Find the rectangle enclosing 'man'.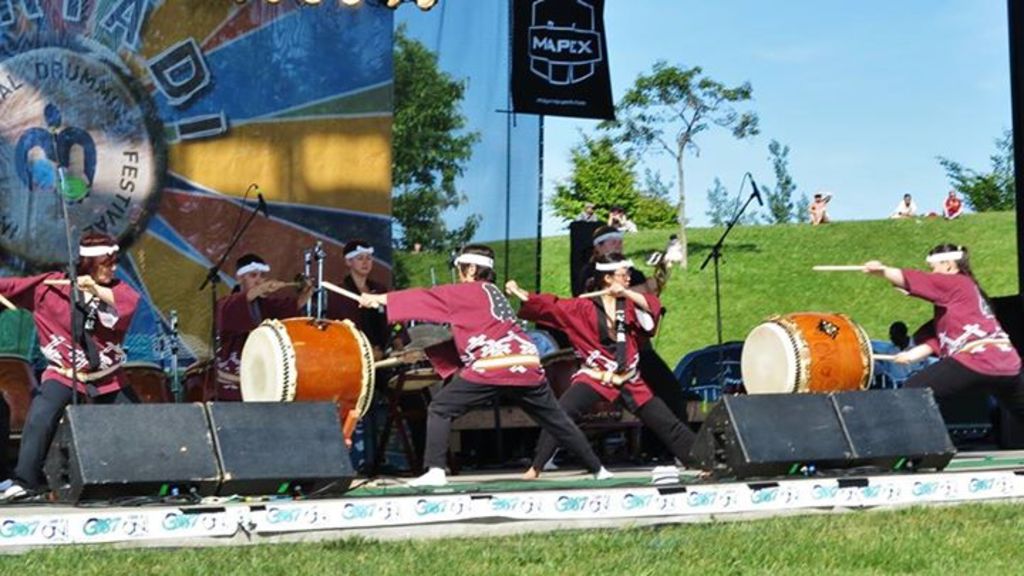
BBox(326, 245, 417, 478).
